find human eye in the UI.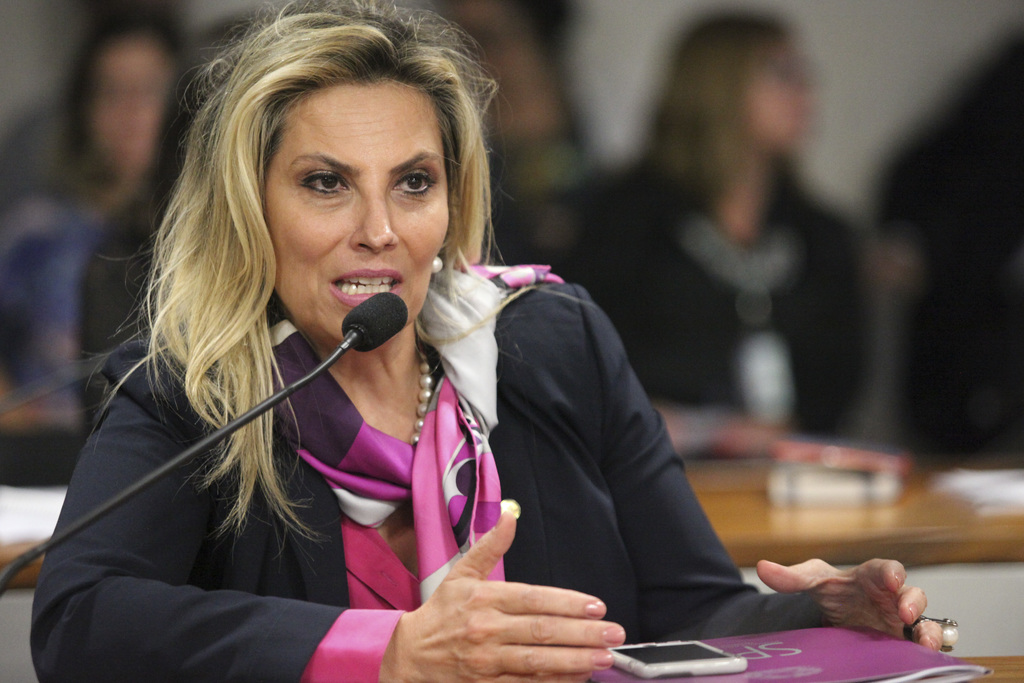
UI element at box=[390, 169, 440, 194].
